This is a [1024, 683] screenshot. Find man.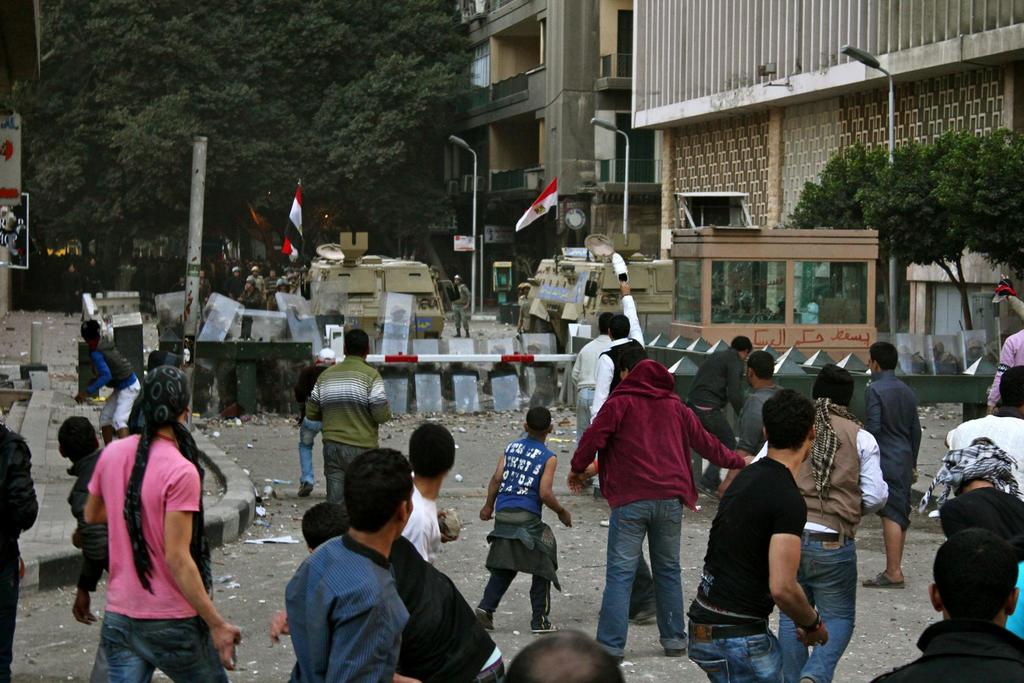
Bounding box: 84,367,241,682.
